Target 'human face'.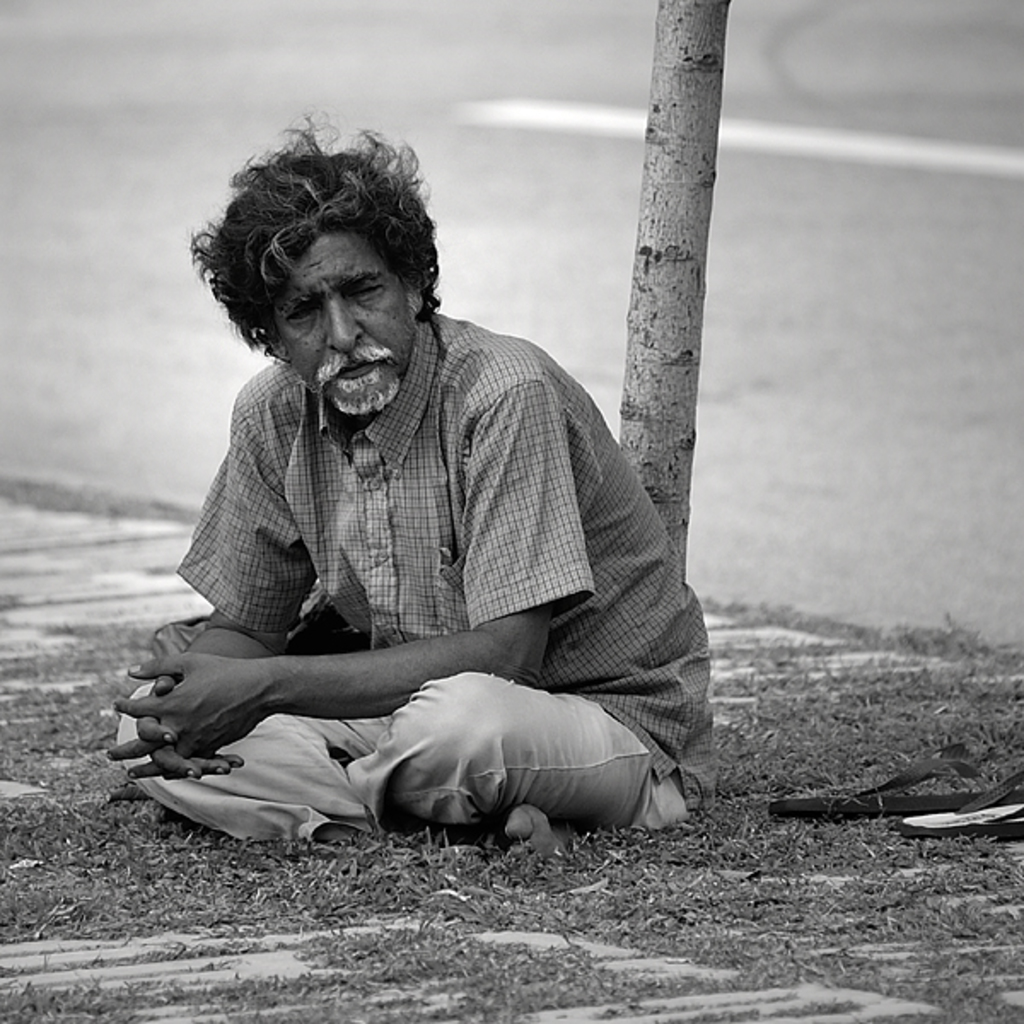
Target region: left=271, top=234, right=413, bottom=410.
